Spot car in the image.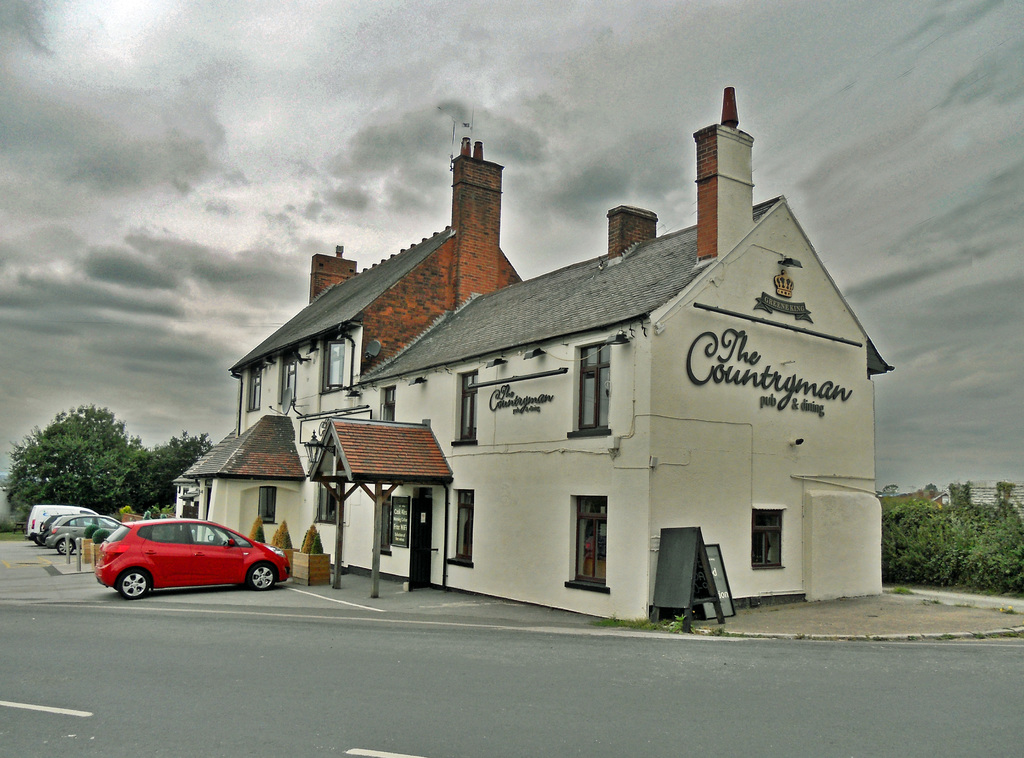
car found at box(79, 517, 277, 602).
